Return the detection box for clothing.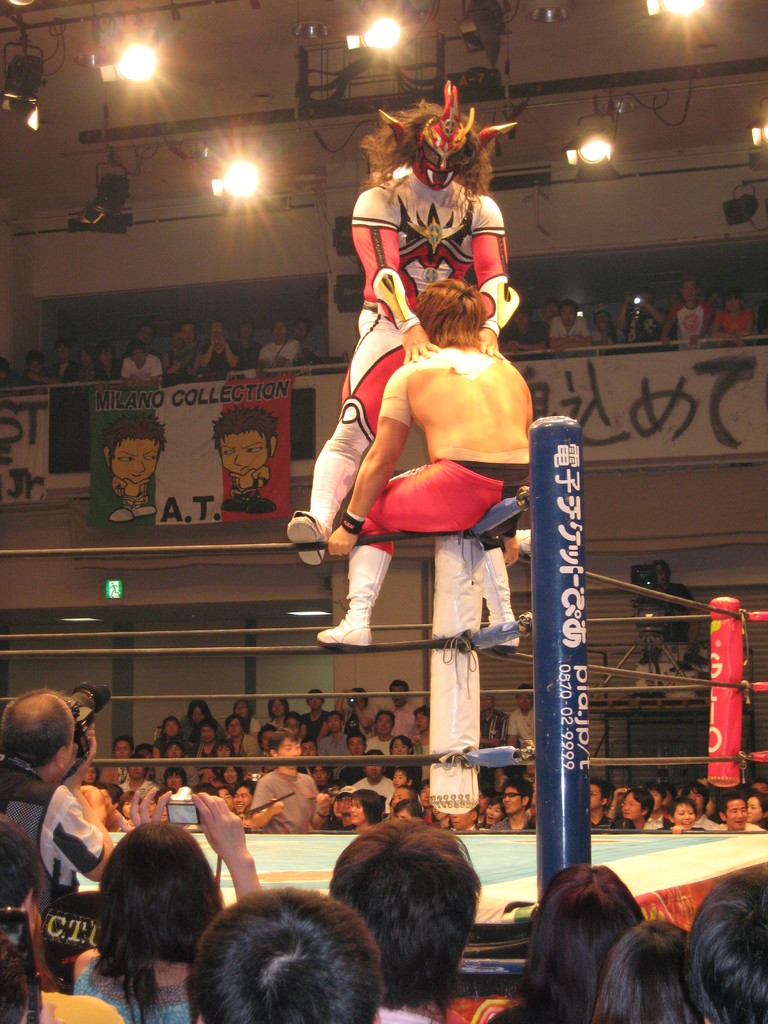
[left=76, top=942, right=205, bottom=1023].
